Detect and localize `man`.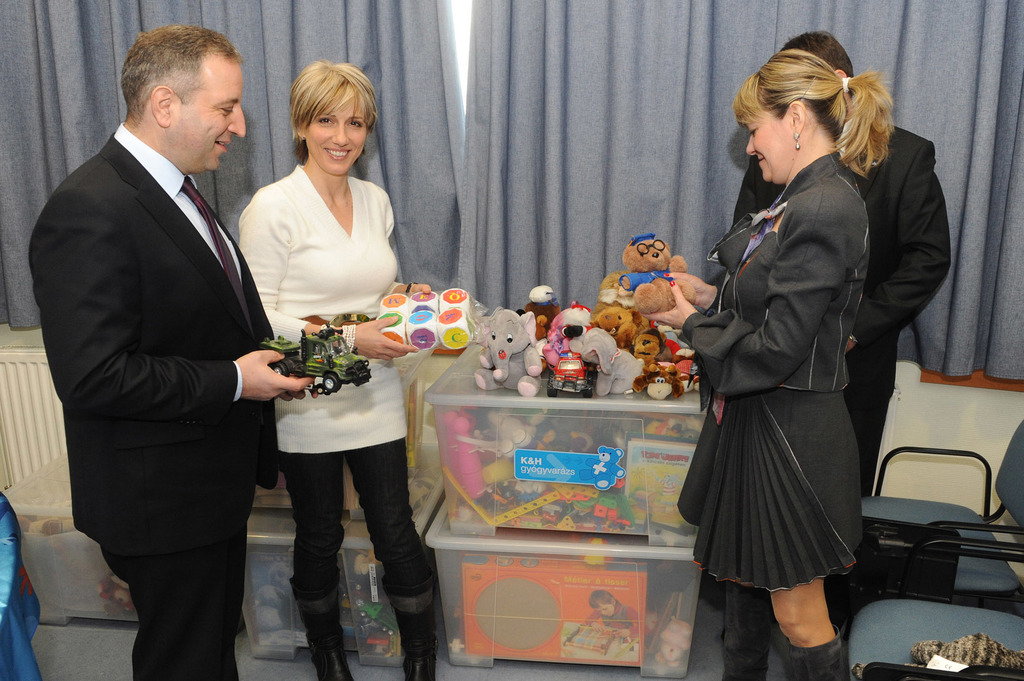
Localized at 34, 0, 301, 662.
